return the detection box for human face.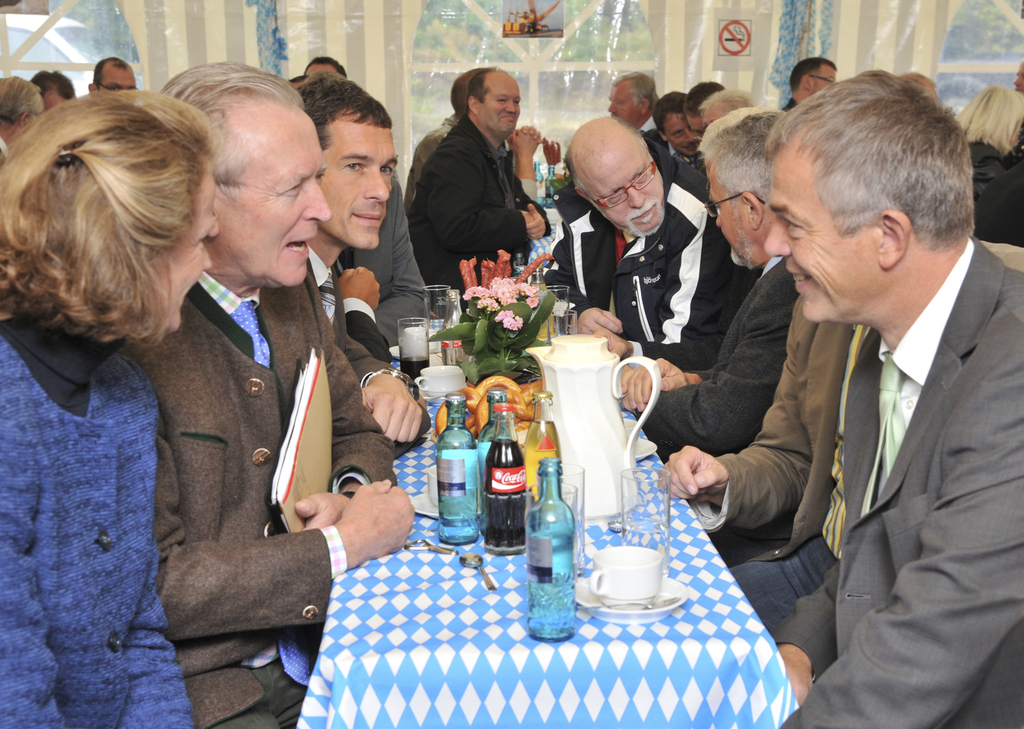
<box>156,167,215,328</box>.
